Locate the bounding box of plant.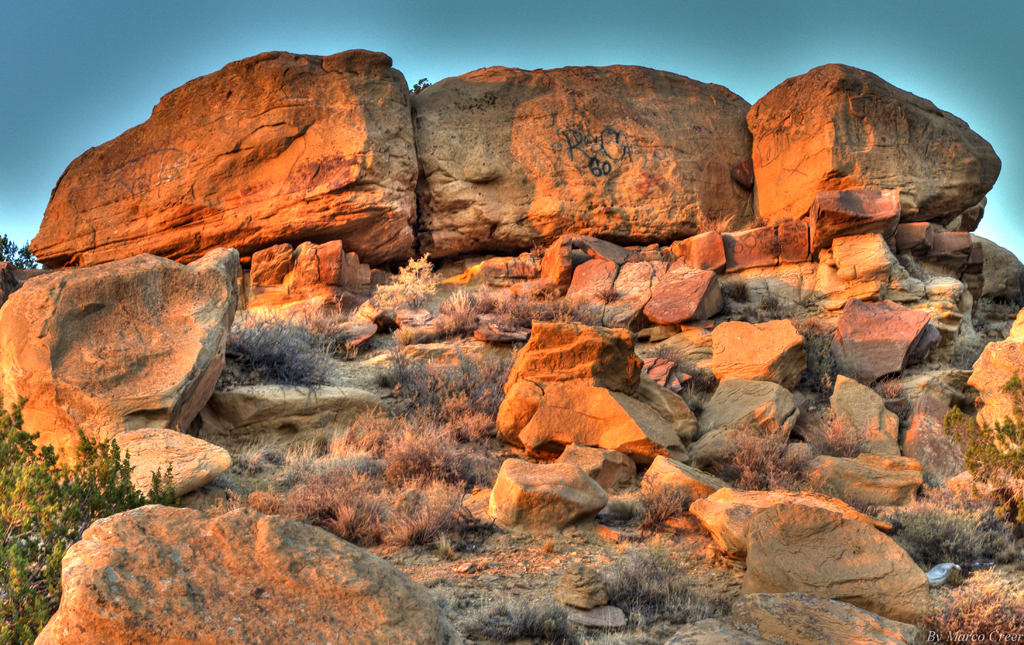
Bounding box: bbox=[189, 317, 340, 395].
